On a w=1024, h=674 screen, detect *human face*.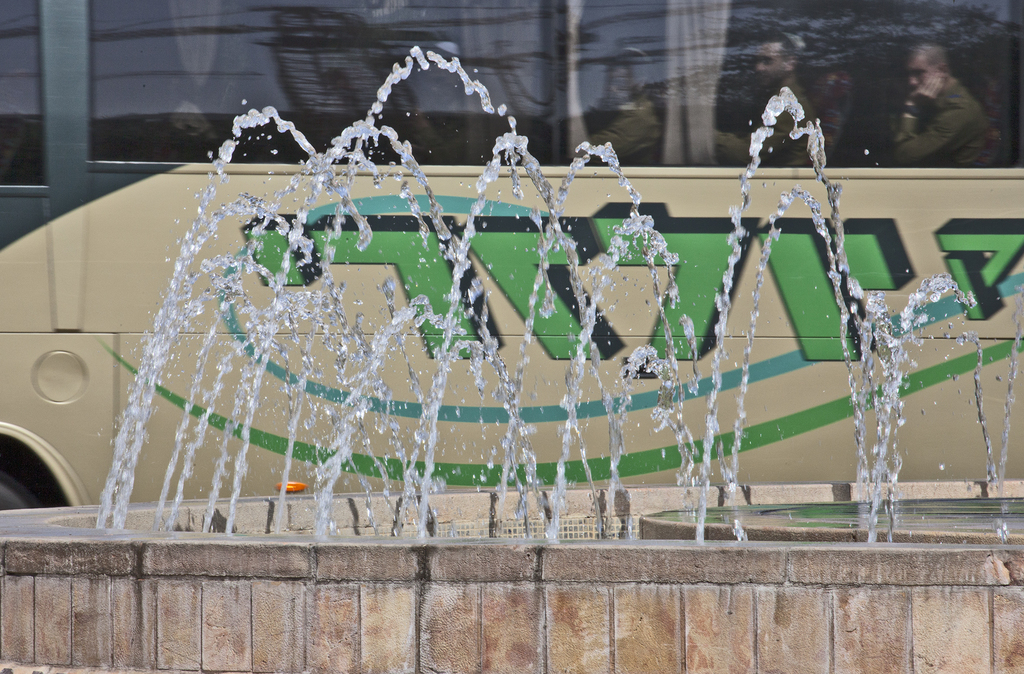
BBox(911, 51, 935, 90).
